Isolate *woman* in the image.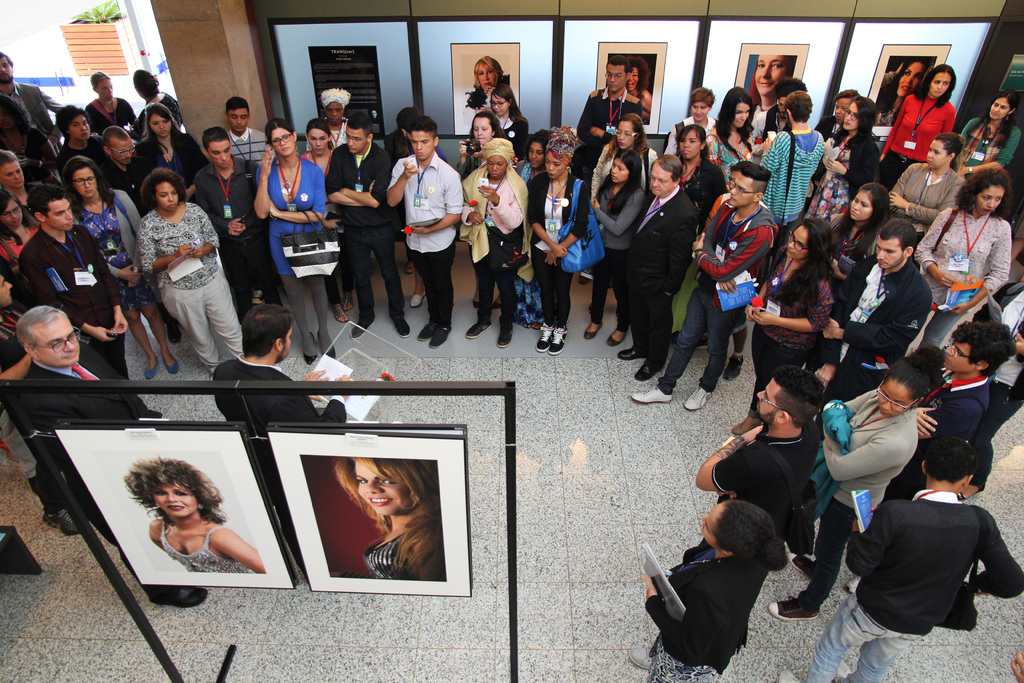
Isolated region: [x1=810, y1=95, x2=886, y2=213].
